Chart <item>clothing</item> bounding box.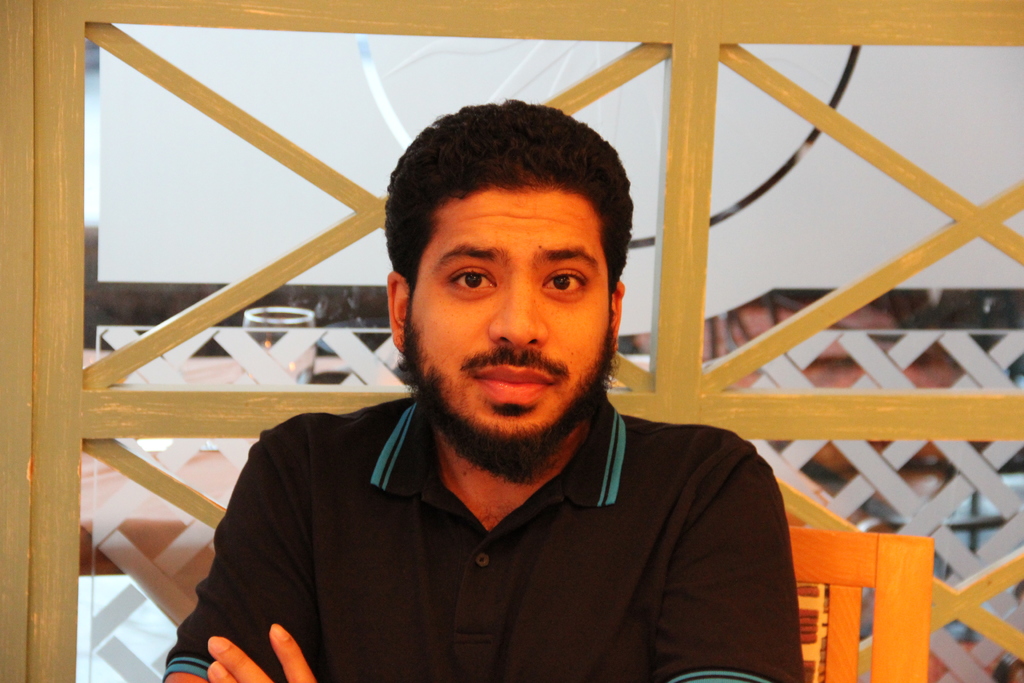
Charted: locate(156, 397, 828, 682).
